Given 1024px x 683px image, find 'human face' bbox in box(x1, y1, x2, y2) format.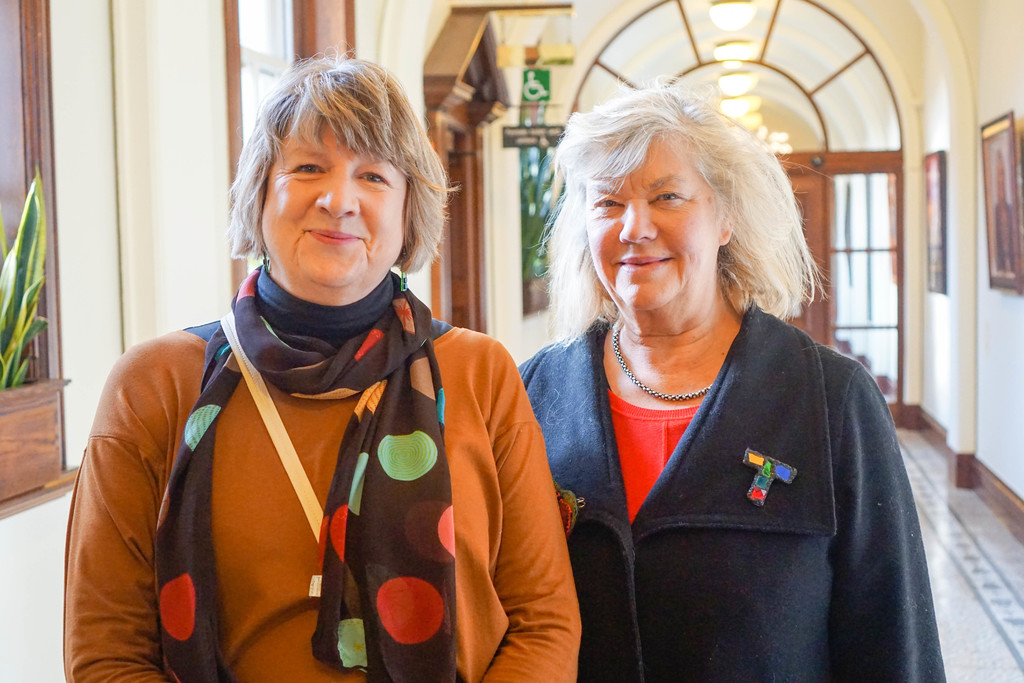
box(261, 120, 408, 286).
